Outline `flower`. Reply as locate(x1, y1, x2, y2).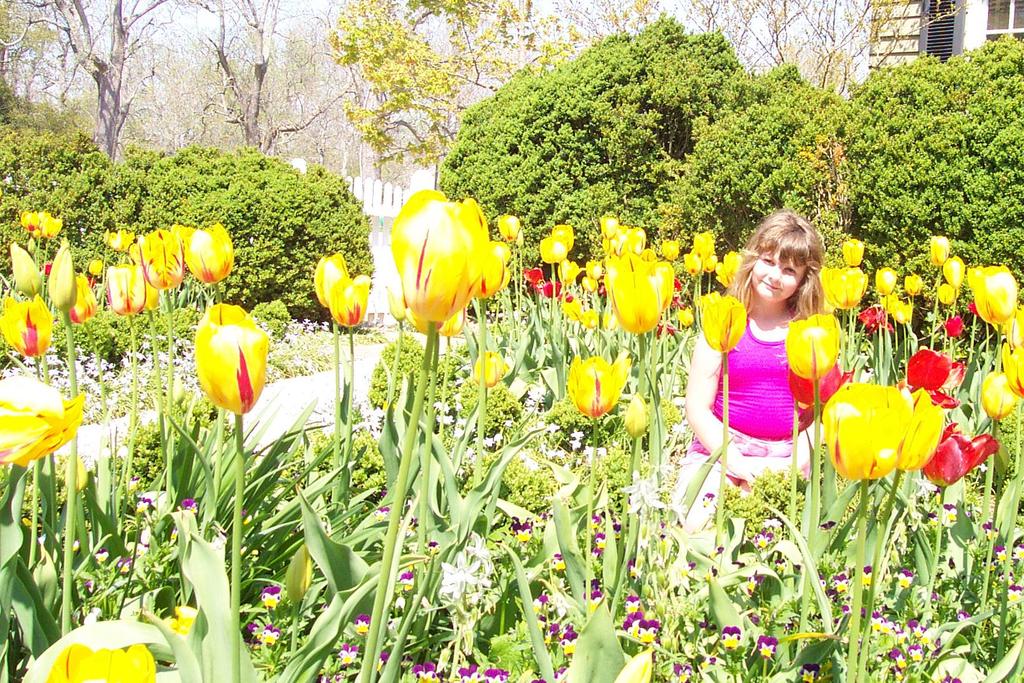
locate(831, 383, 945, 482).
